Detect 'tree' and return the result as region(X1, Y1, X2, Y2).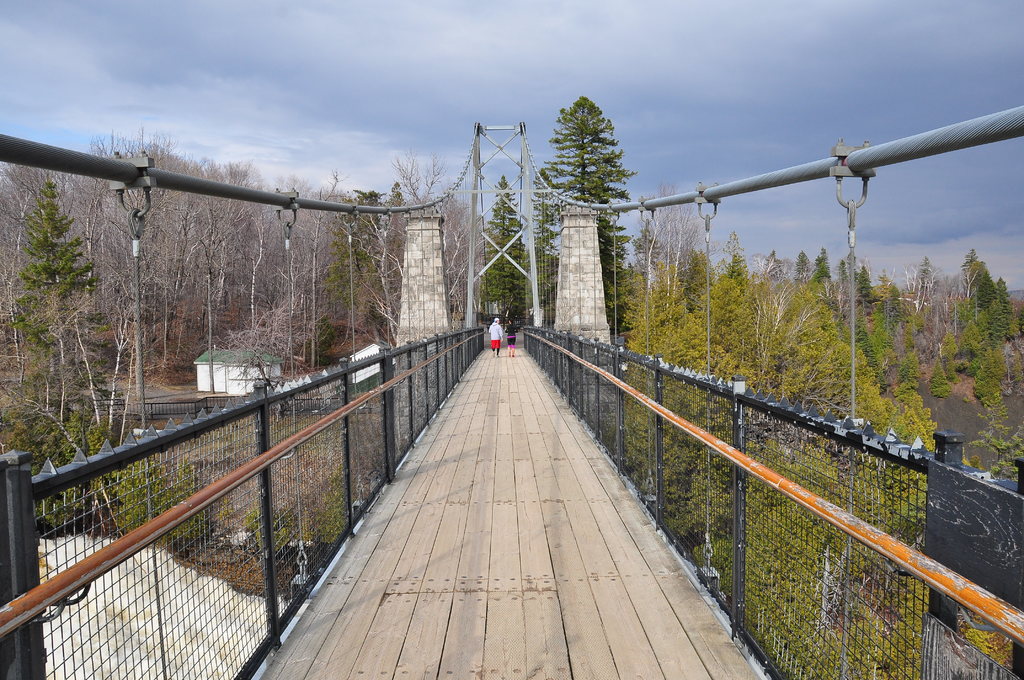
region(8, 176, 100, 400).
